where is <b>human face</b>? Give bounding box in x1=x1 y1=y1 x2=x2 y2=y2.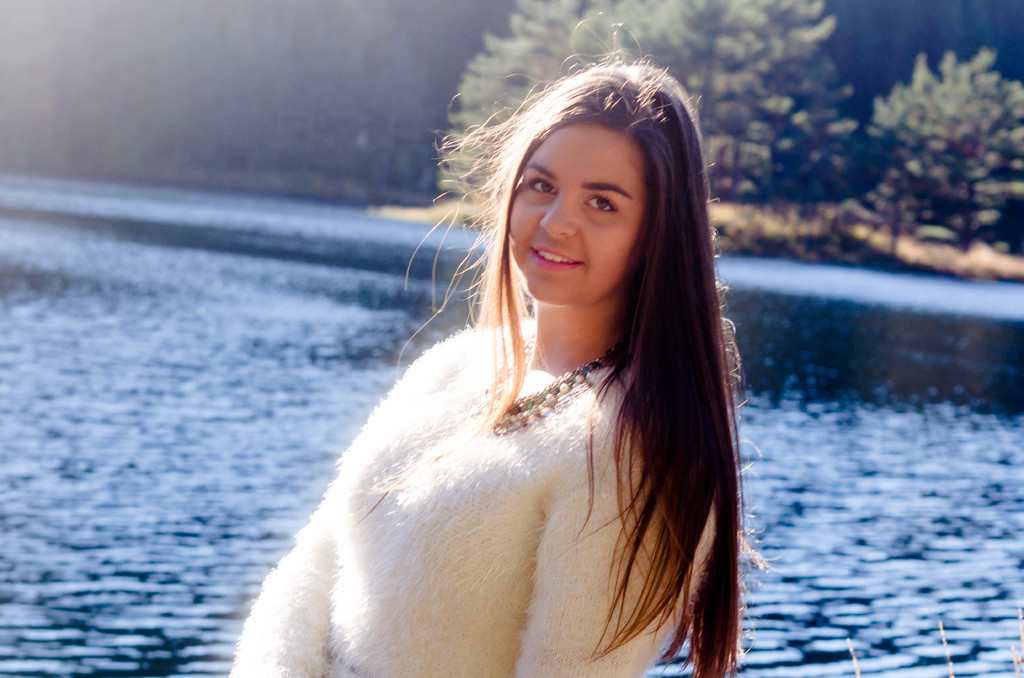
x1=509 y1=122 x2=641 y2=304.
